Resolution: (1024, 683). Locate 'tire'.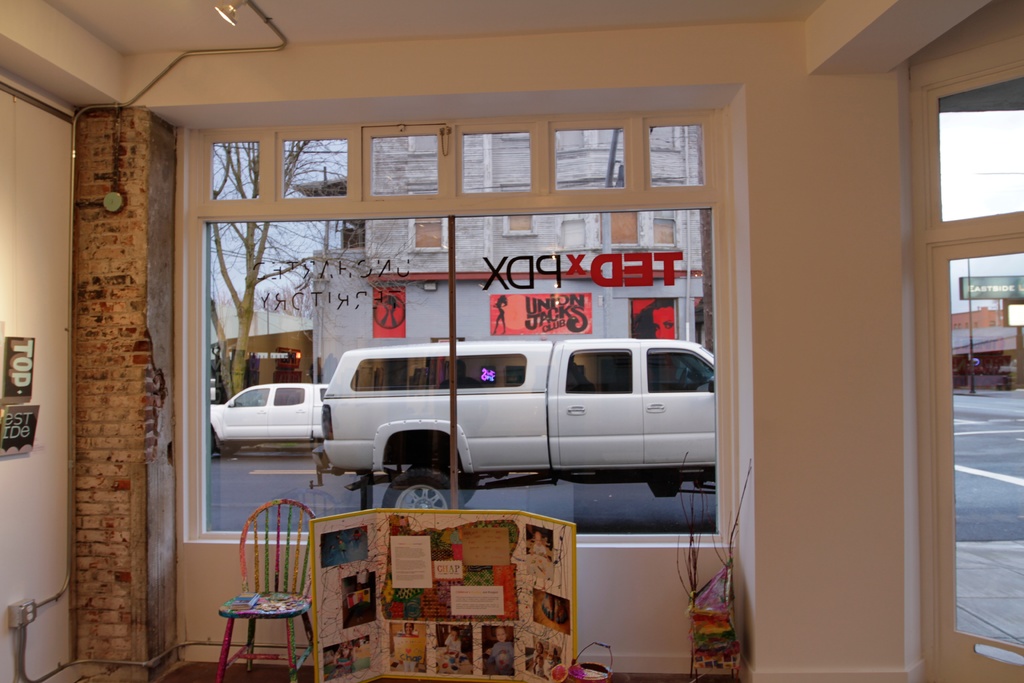
[left=220, top=448, right=240, bottom=456].
